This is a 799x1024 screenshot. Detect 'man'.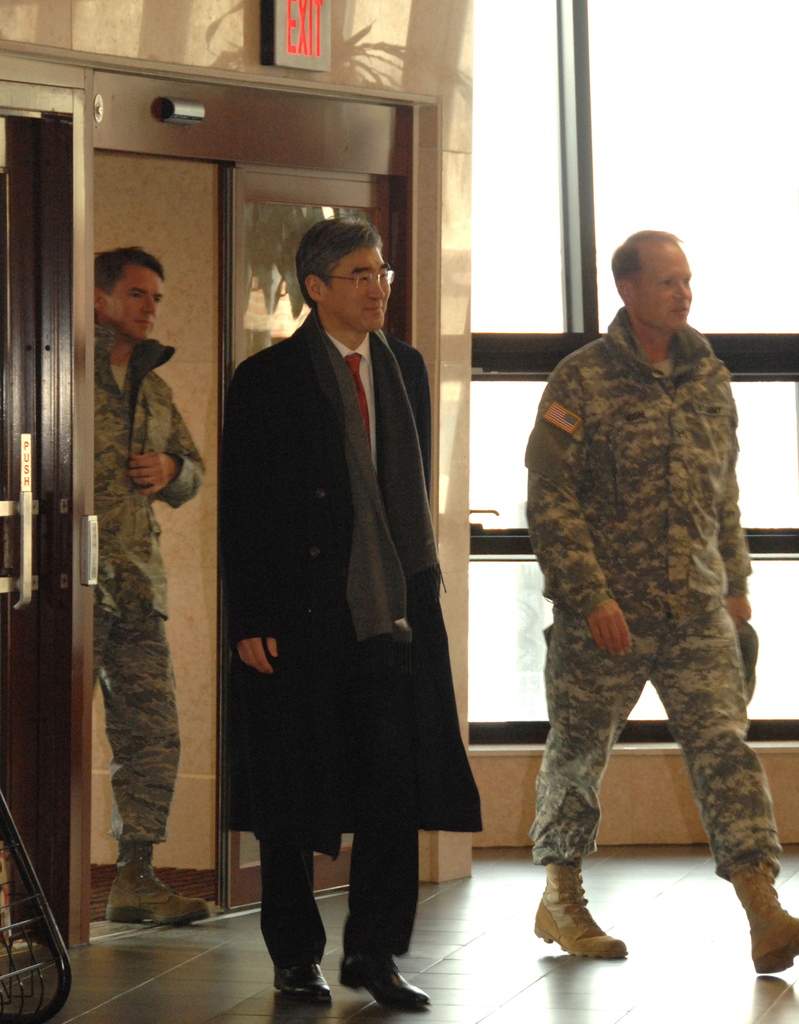
crop(518, 198, 761, 1009).
